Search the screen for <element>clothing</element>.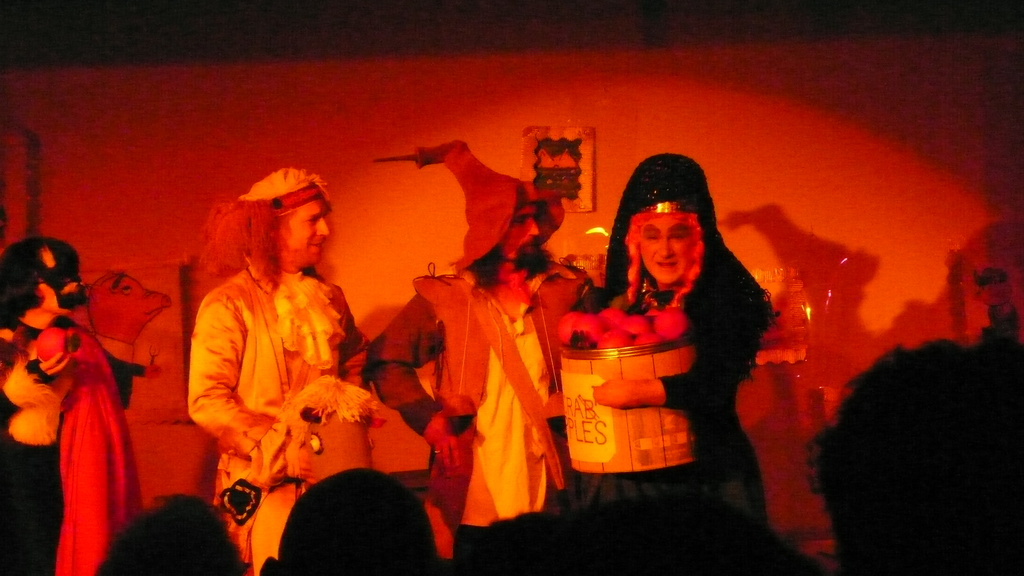
Found at 982:300:1023:342.
